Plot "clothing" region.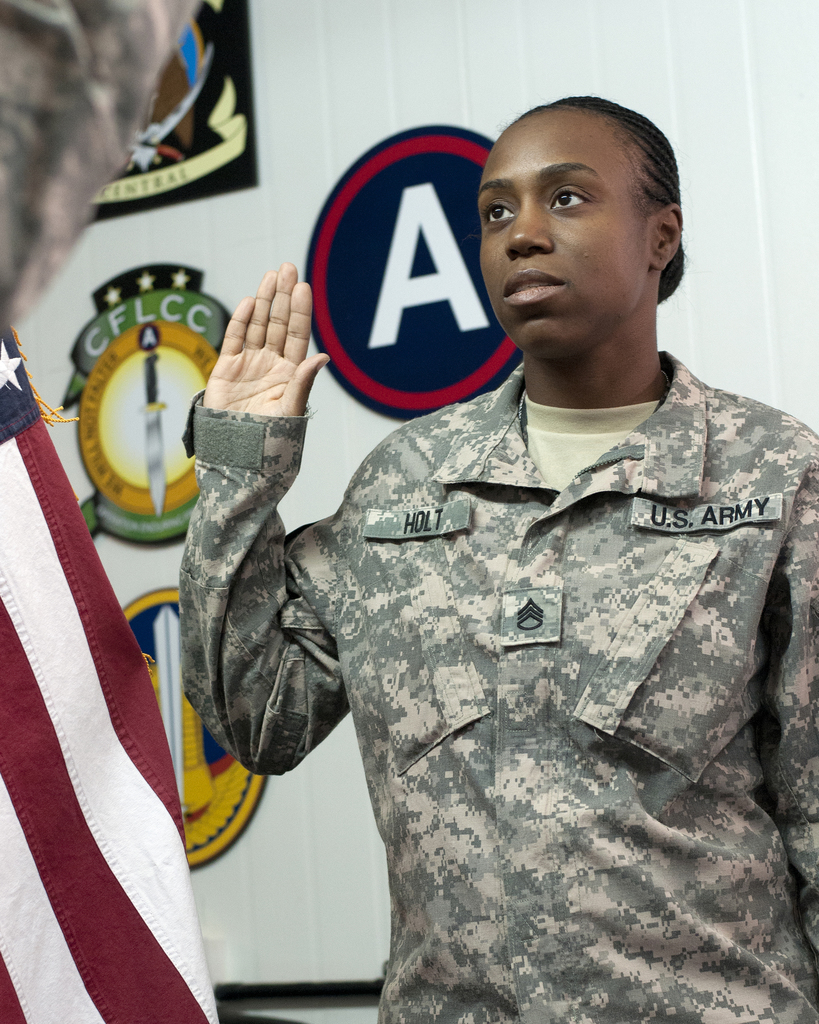
Plotted at 172 330 818 1023.
